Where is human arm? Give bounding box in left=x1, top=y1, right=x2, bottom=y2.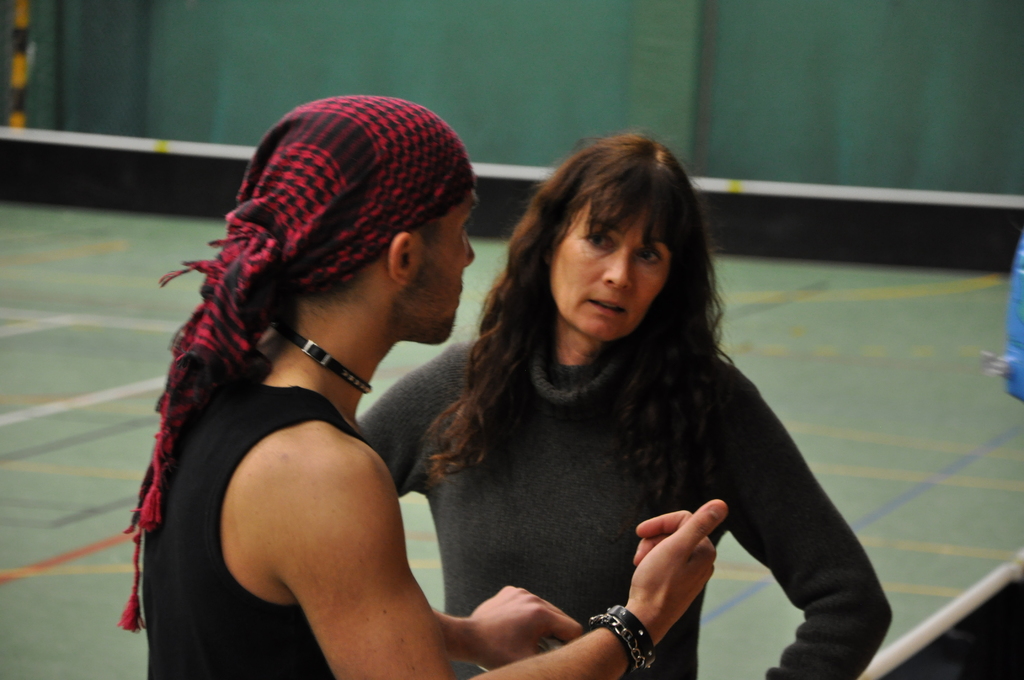
left=724, top=359, right=897, bottom=679.
